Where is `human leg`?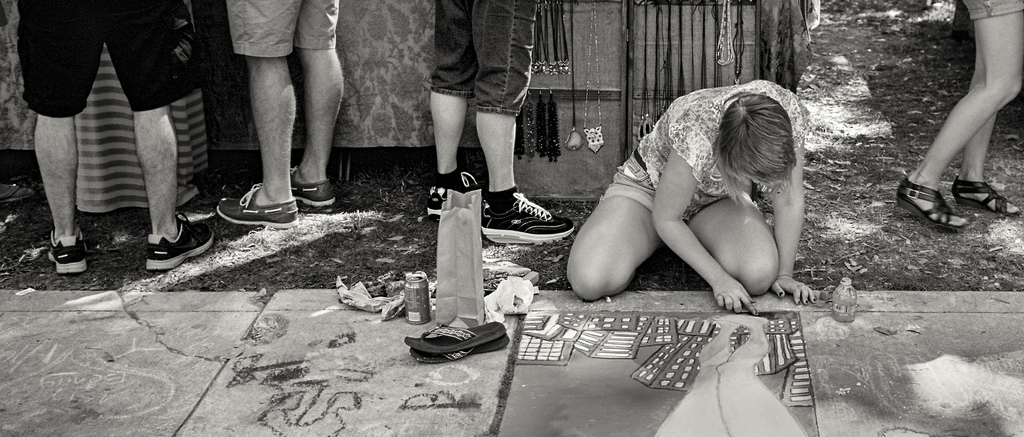
{"x1": 692, "y1": 197, "x2": 781, "y2": 305}.
